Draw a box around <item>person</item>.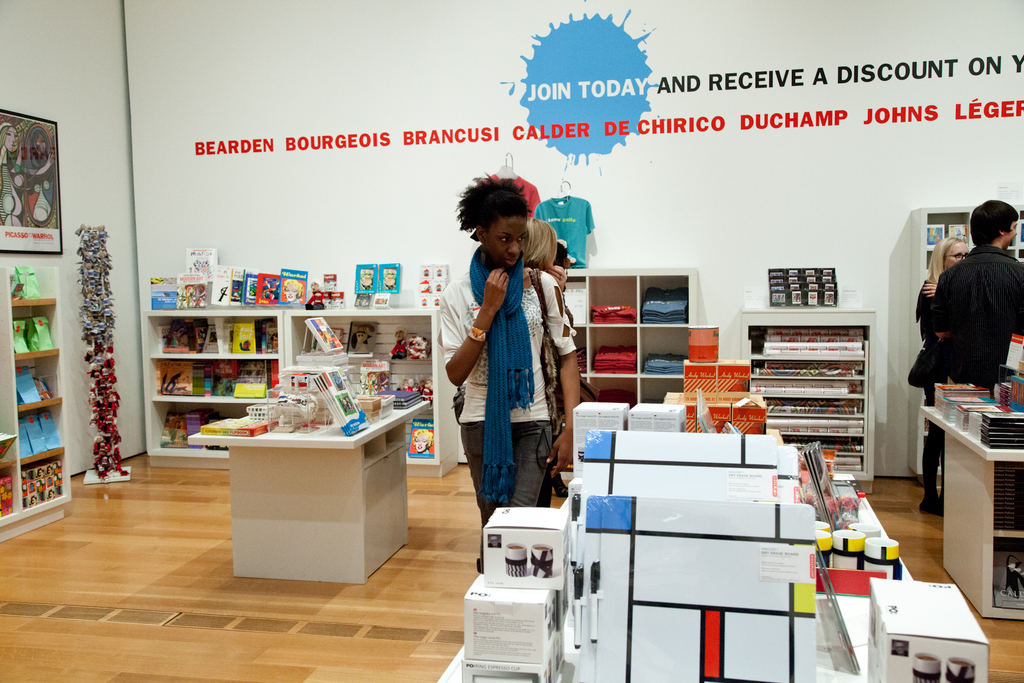
432:172:582:573.
